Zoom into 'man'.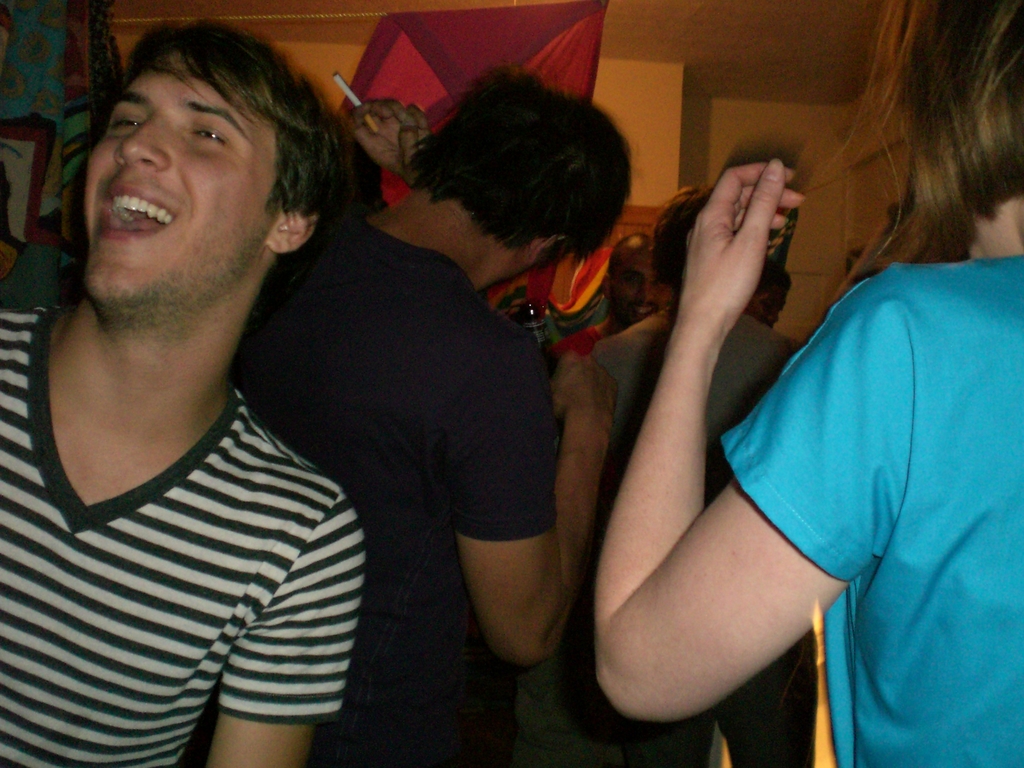
Zoom target: left=229, top=60, right=639, bottom=761.
